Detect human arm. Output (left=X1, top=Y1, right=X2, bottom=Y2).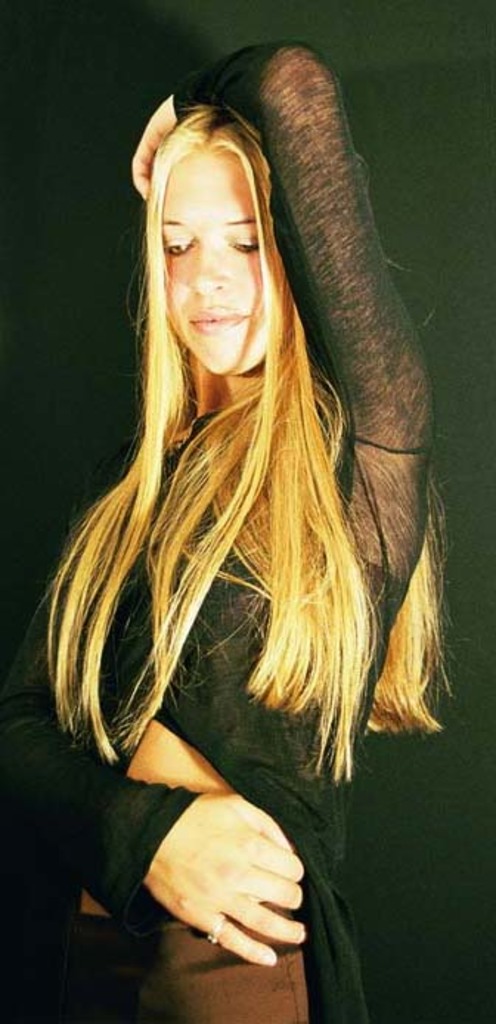
(left=0, top=518, right=317, bottom=966).
